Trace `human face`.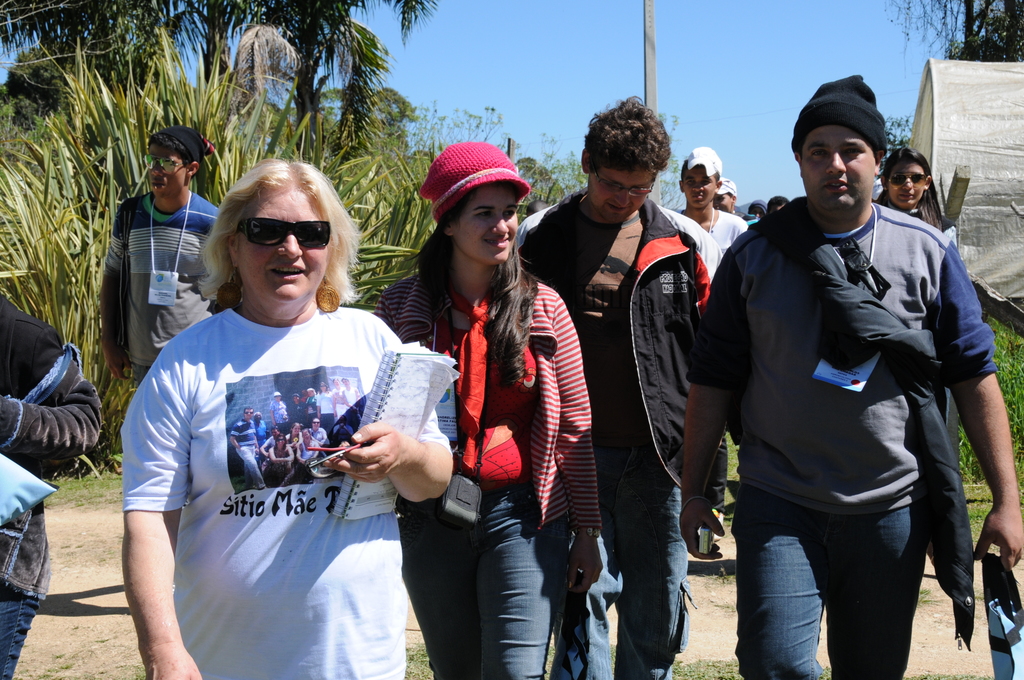
Traced to (x1=447, y1=184, x2=519, y2=258).
